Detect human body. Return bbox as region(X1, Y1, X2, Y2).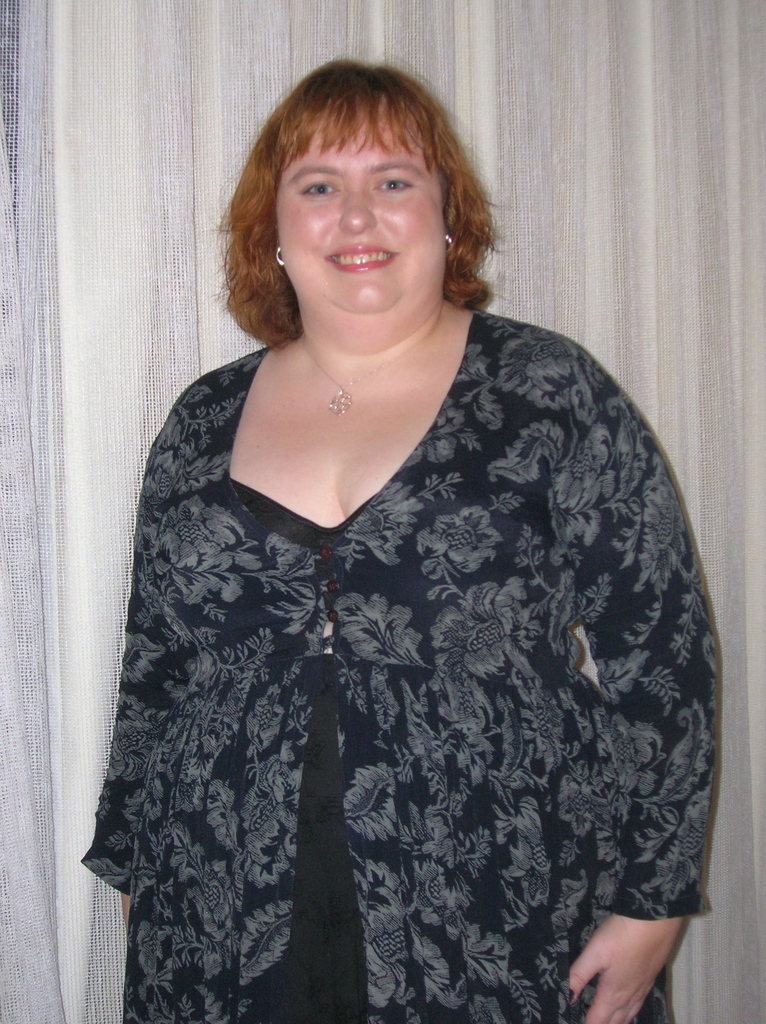
region(68, 150, 722, 1023).
